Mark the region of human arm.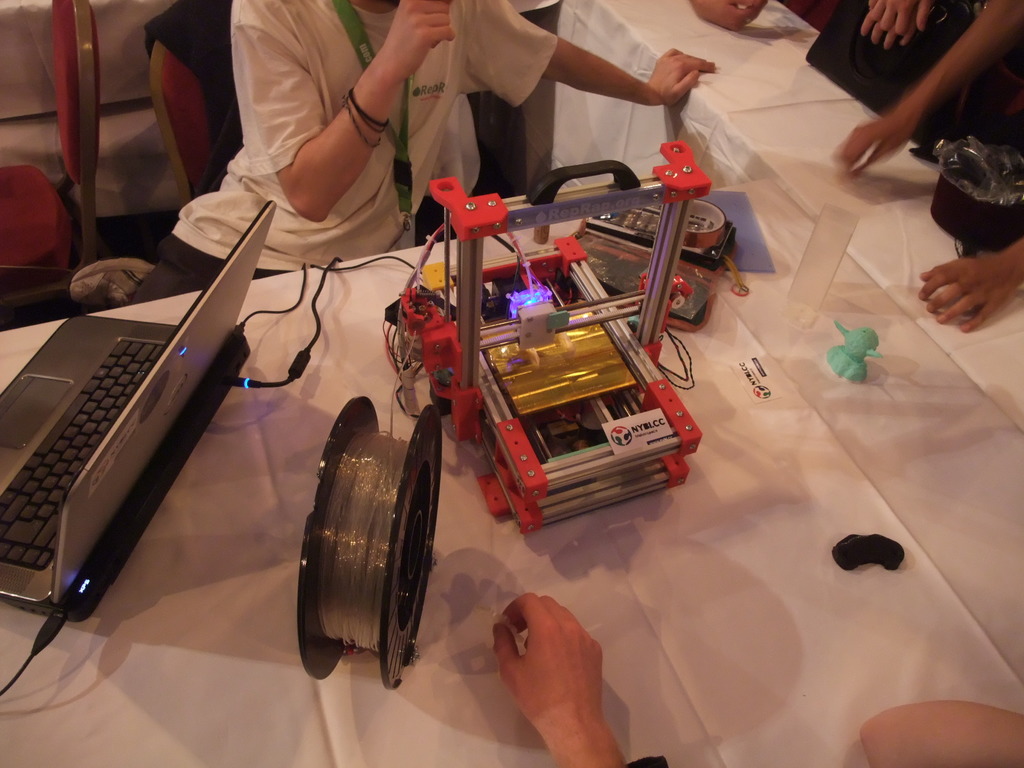
Region: 245:13:440:247.
